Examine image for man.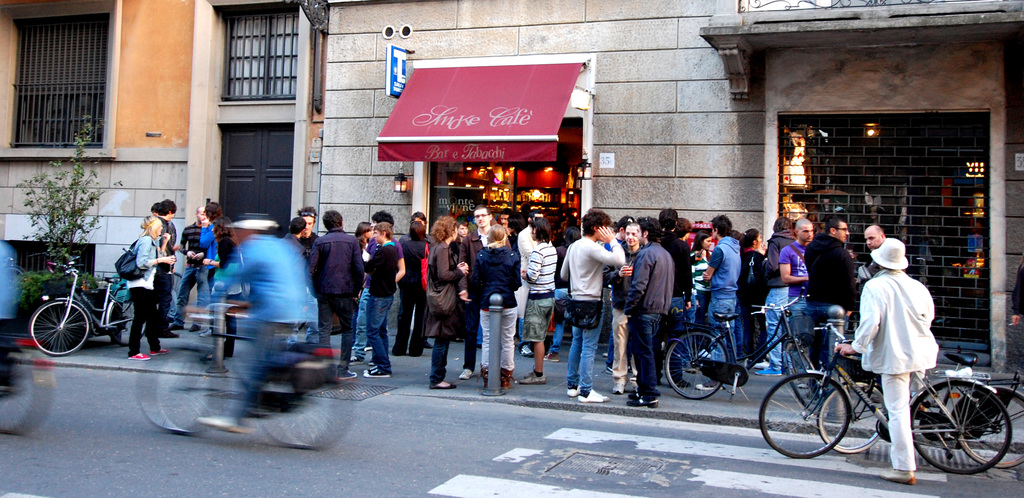
Examination result: [608,223,638,392].
